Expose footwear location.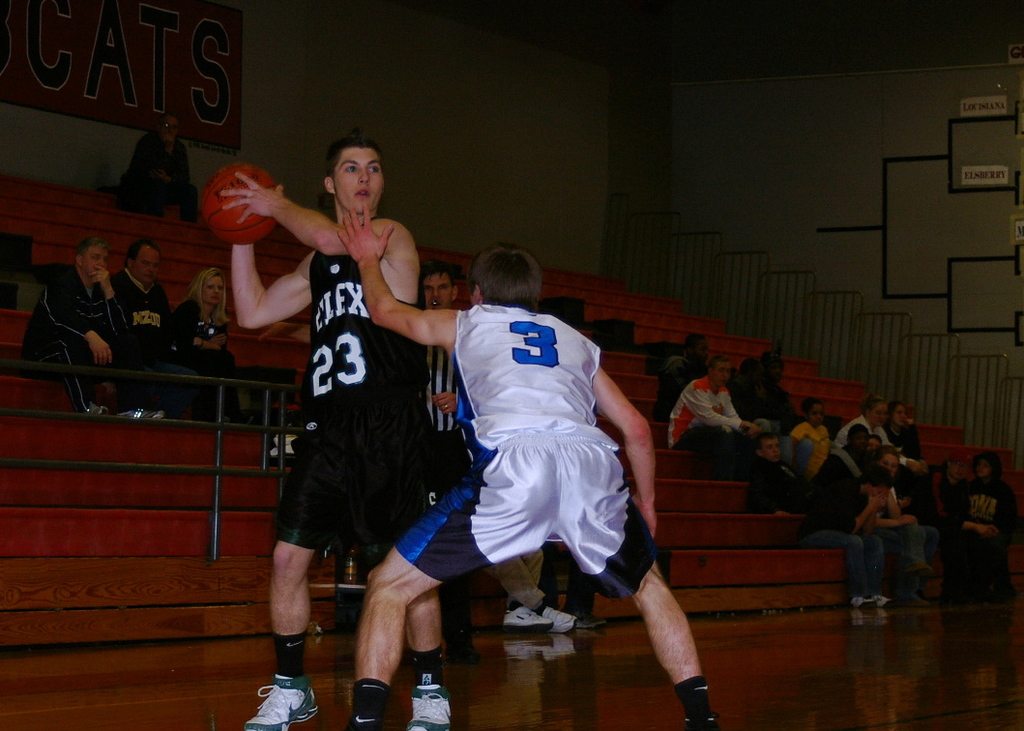
Exposed at <bbox>873, 596, 892, 608</bbox>.
